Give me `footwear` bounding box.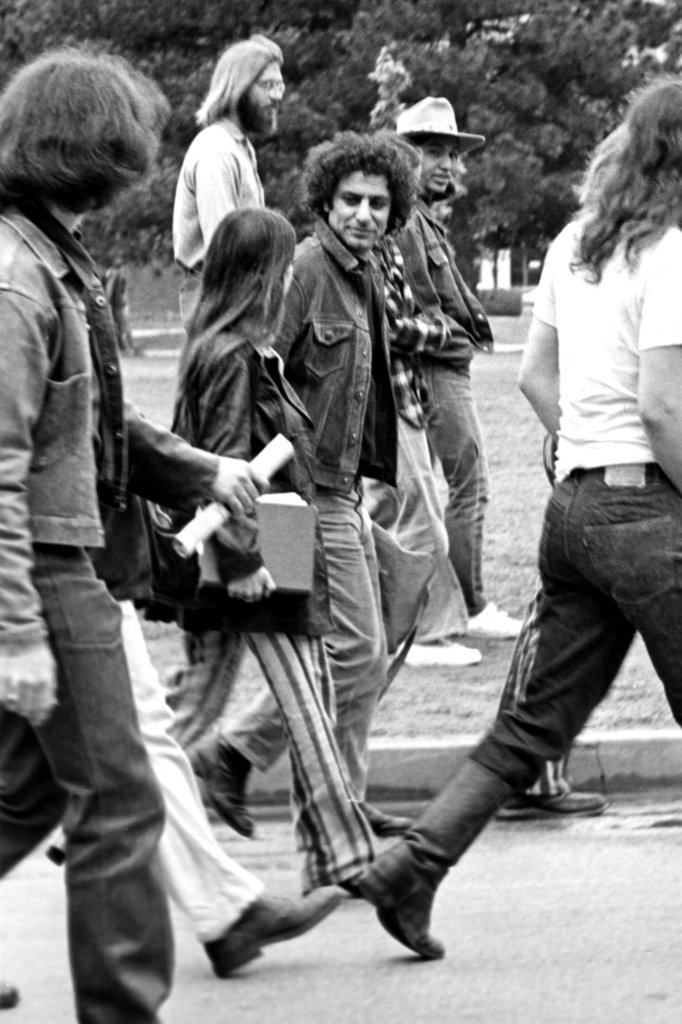
<region>335, 832, 466, 971</region>.
